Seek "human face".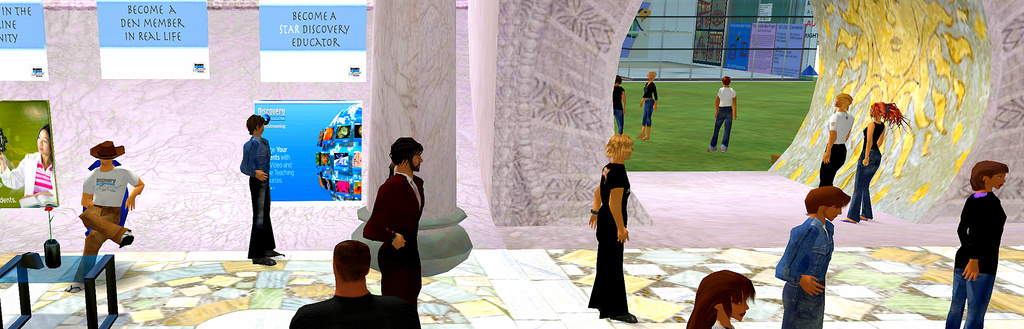
<region>825, 204, 841, 221</region>.
